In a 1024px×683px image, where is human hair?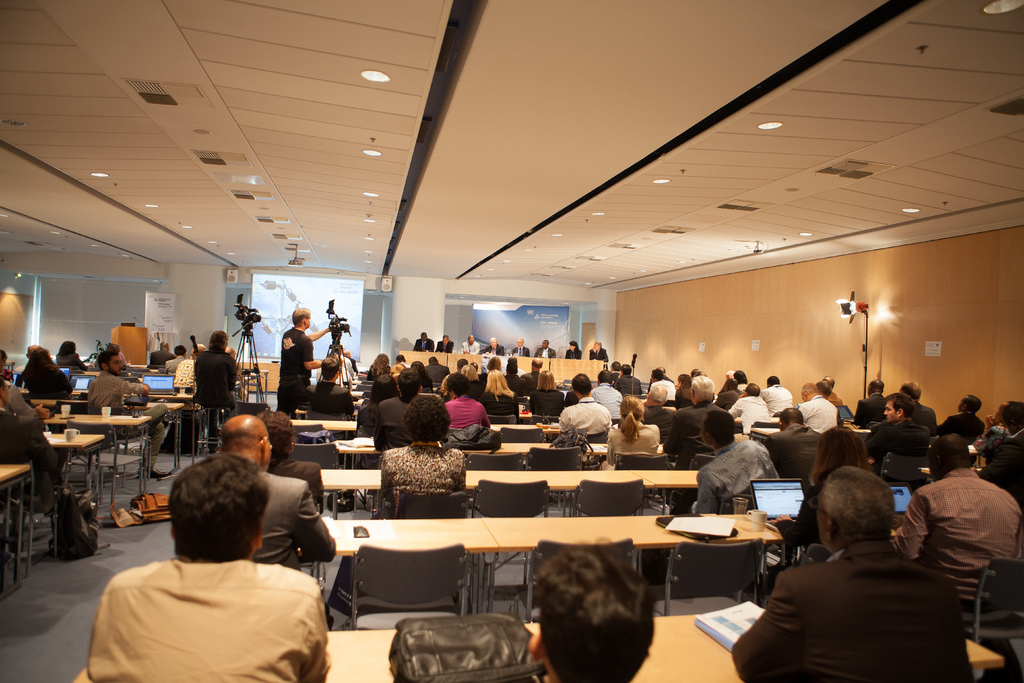
596, 375, 611, 386.
